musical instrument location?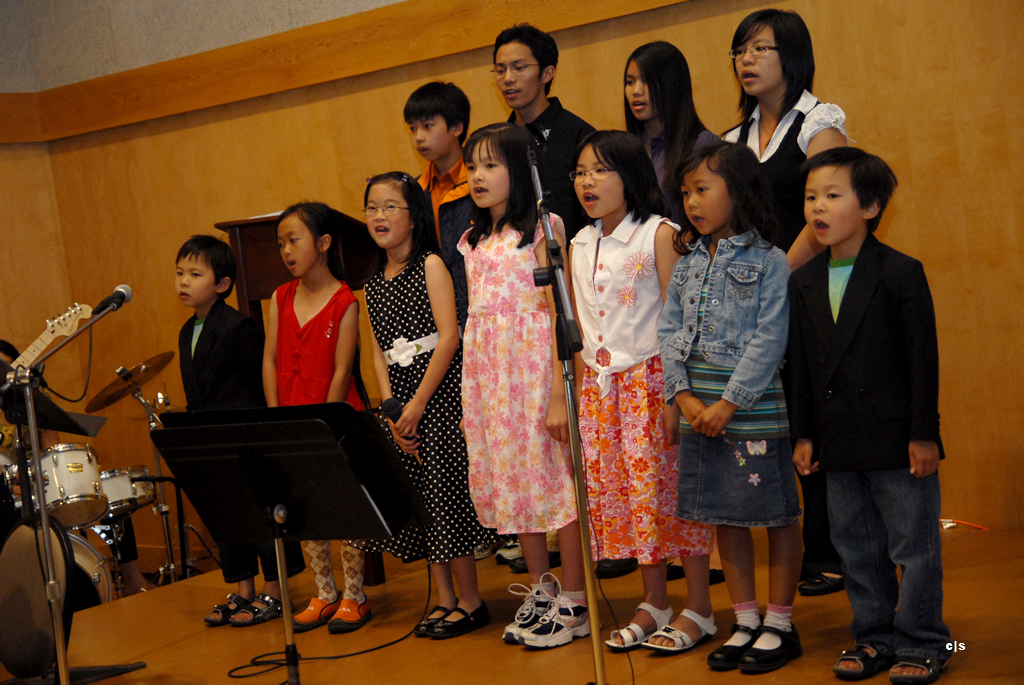
bbox(85, 458, 164, 515)
